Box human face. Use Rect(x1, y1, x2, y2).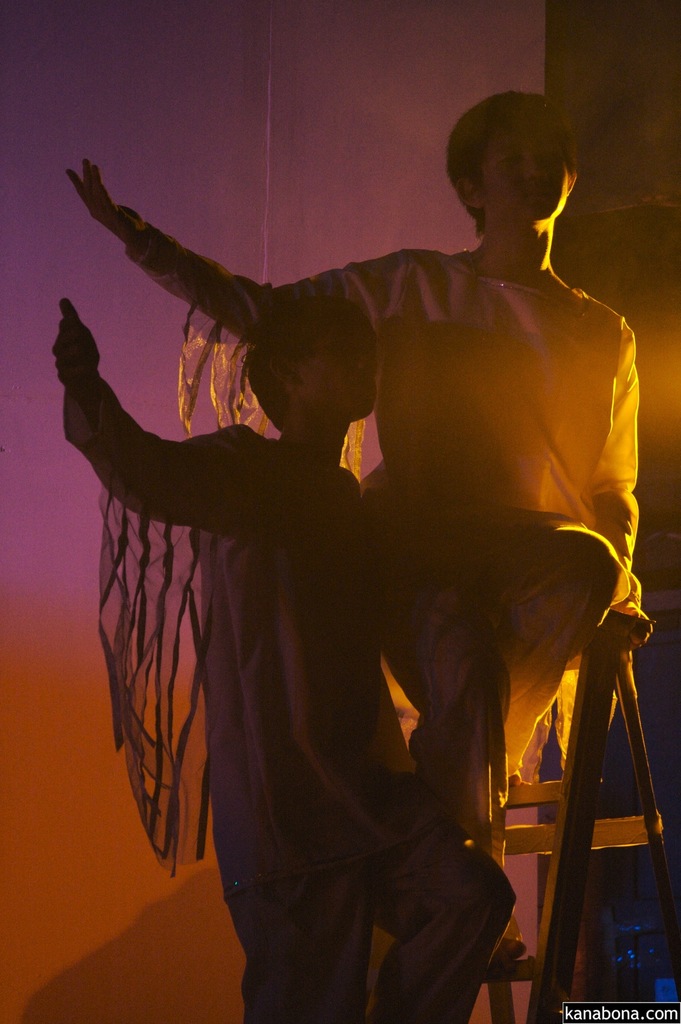
Rect(294, 319, 382, 419).
